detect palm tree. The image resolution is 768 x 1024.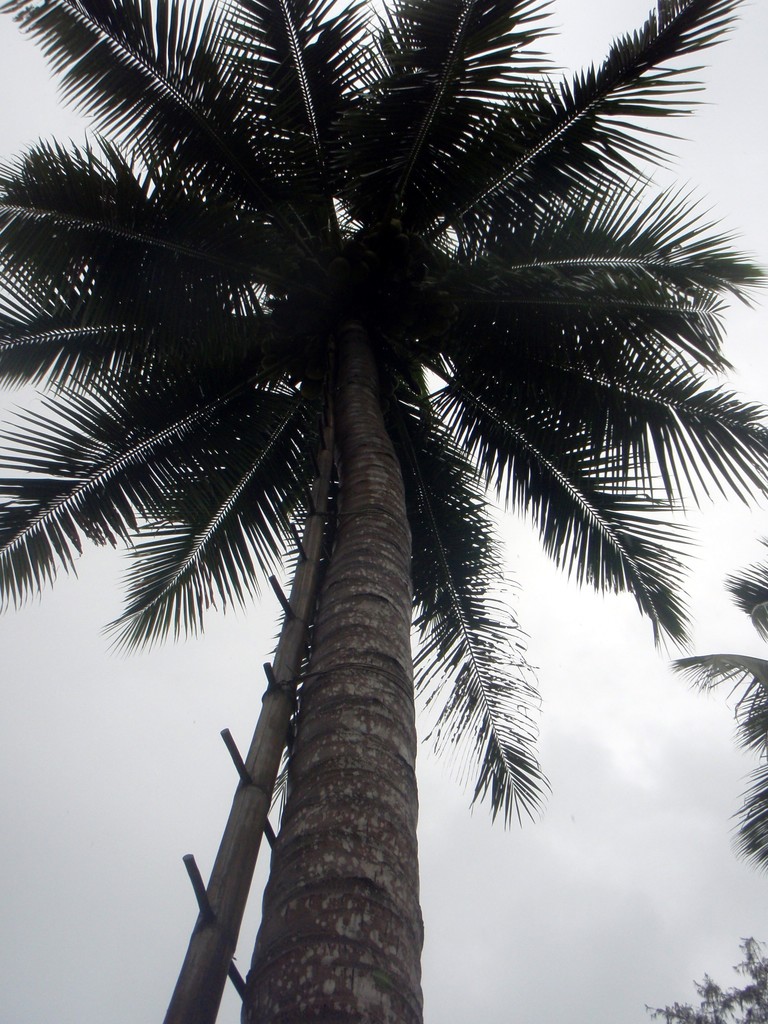
left=38, top=0, right=736, bottom=1023.
